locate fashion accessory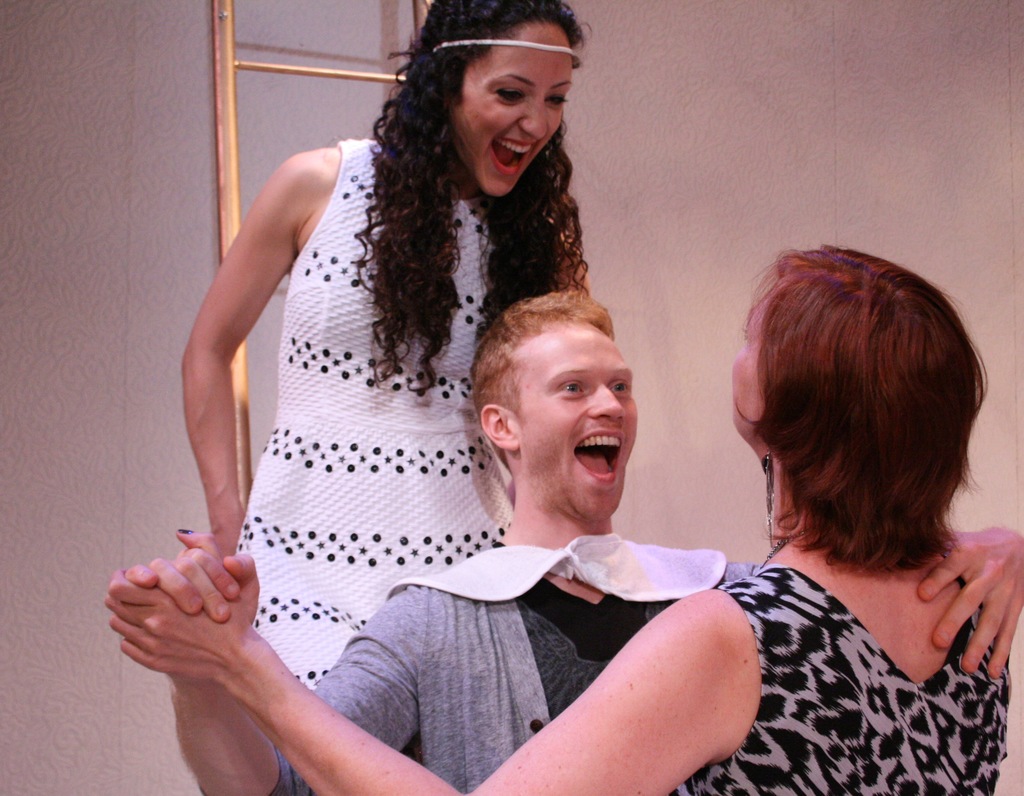
(761,448,773,548)
